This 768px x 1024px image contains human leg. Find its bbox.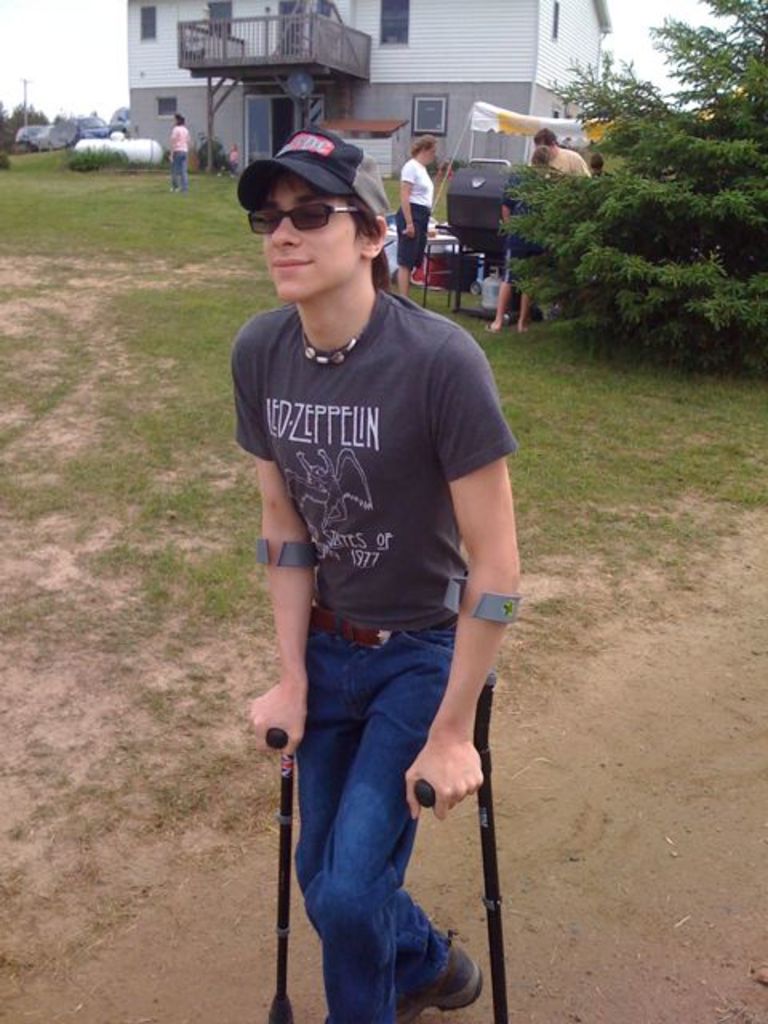
select_region(309, 602, 459, 1022).
